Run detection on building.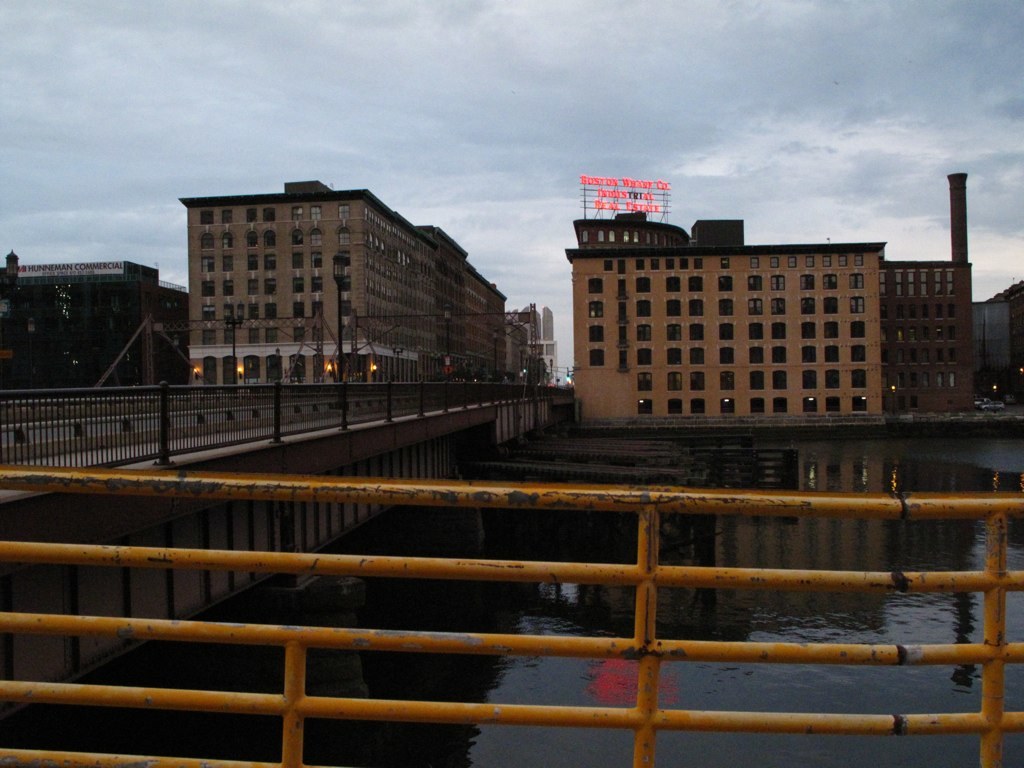
Result: {"left": 881, "top": 260, "right": 976, "bottom": 414}.
